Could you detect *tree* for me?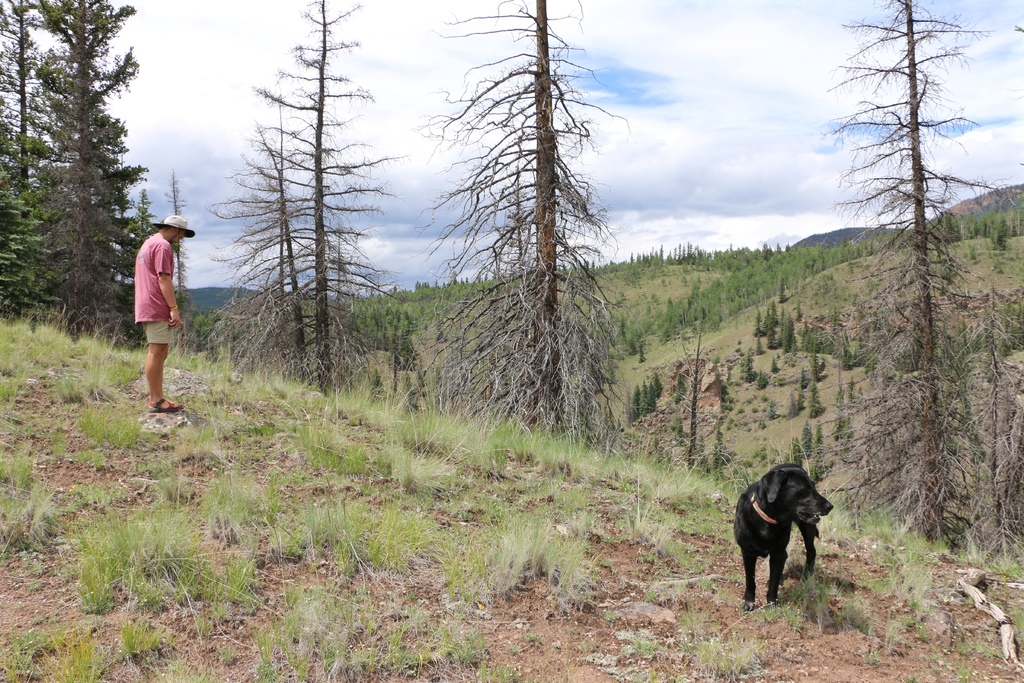
Detection result: [710, 416, 740, 473].
